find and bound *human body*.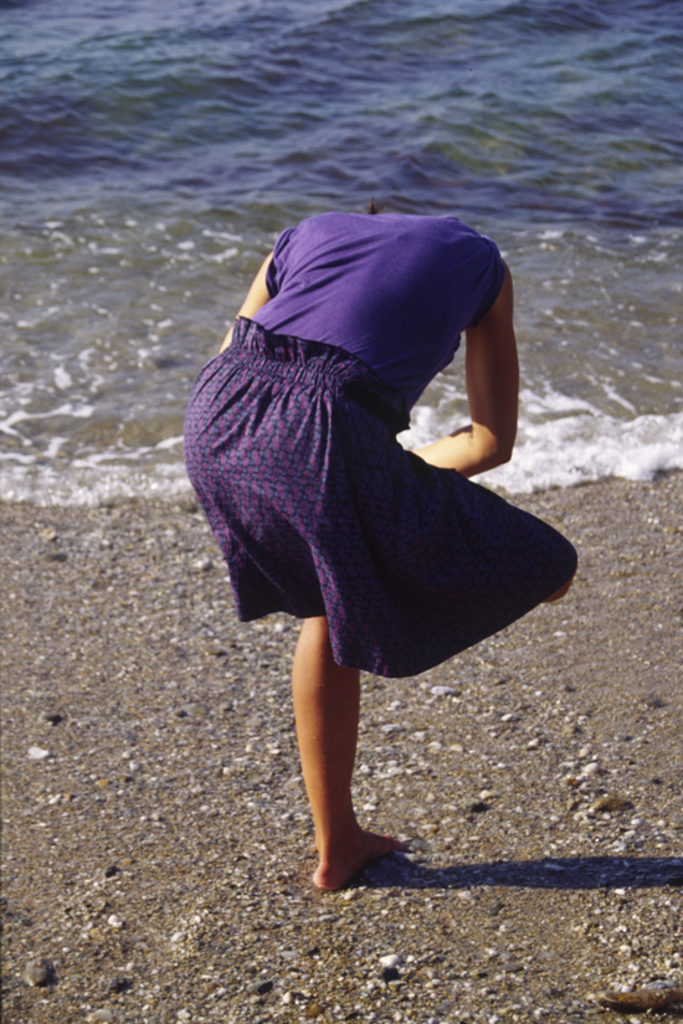
Bound: crop(200, 187, 551, 870).
